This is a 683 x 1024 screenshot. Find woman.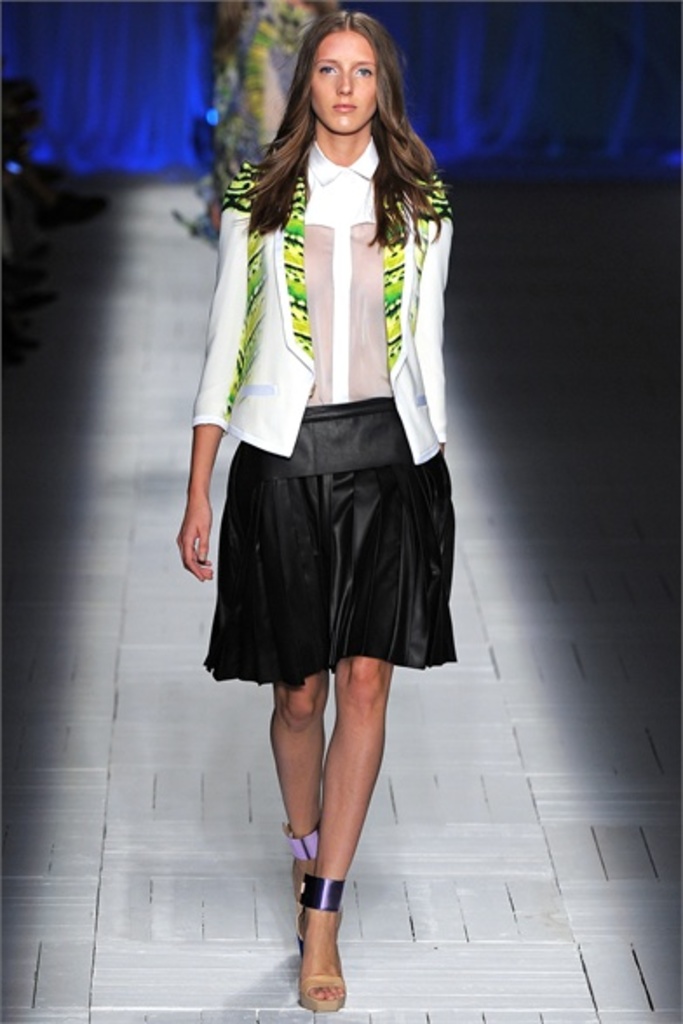
Bounding box: x1=169, y1=16, x2=465, y2=953.
